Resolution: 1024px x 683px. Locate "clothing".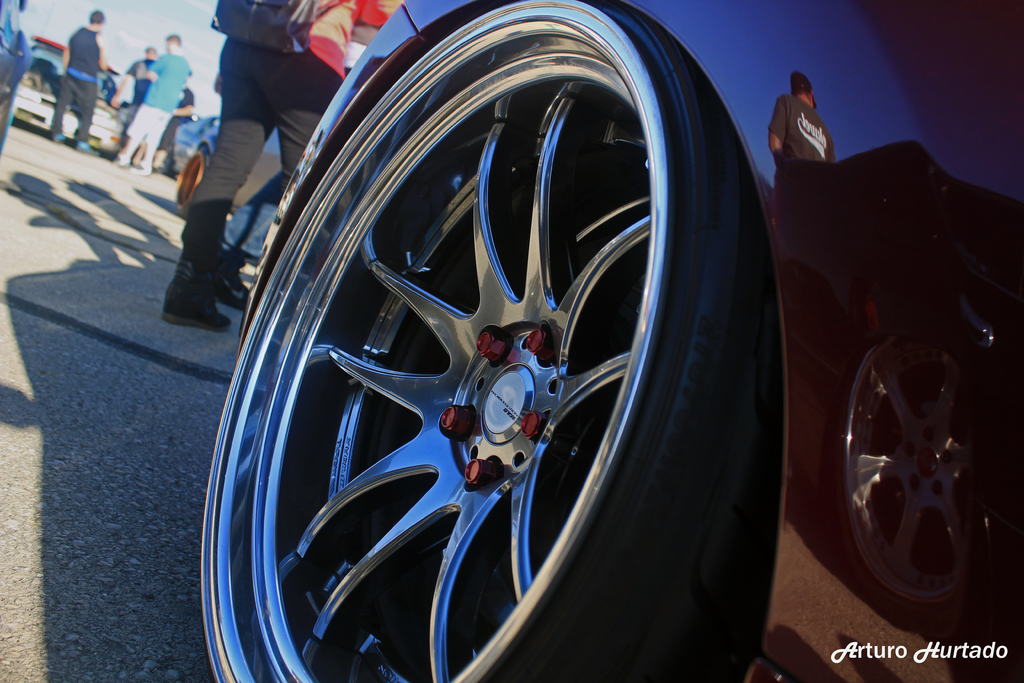
[780, 63, 847, 163].
